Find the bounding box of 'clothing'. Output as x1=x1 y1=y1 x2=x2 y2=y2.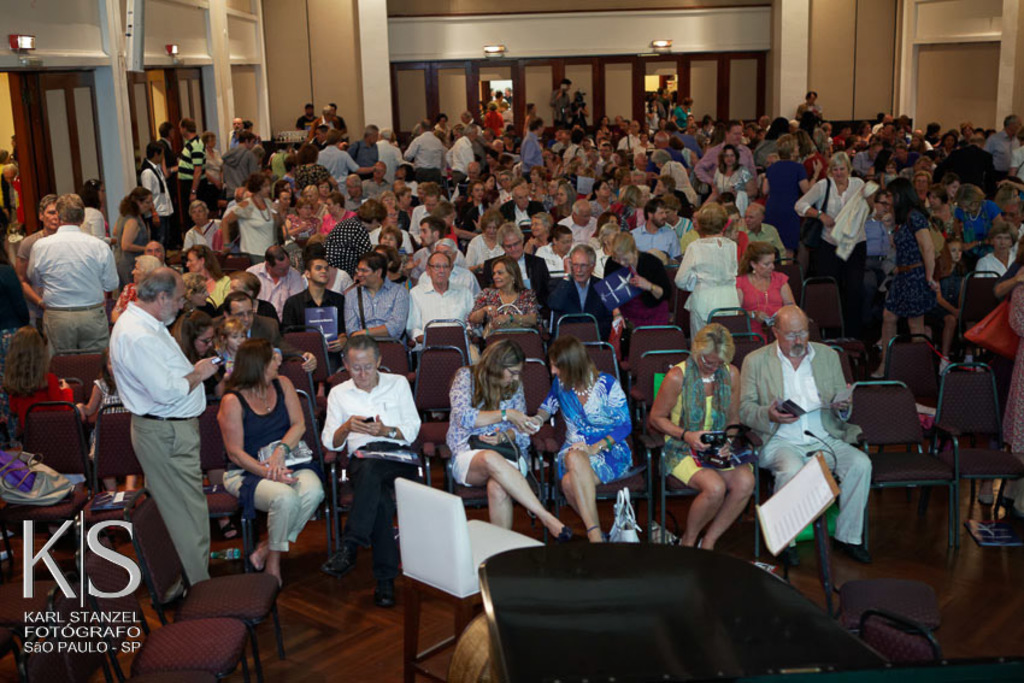
x1=940 y1=186 x2=1000 y2=252.
